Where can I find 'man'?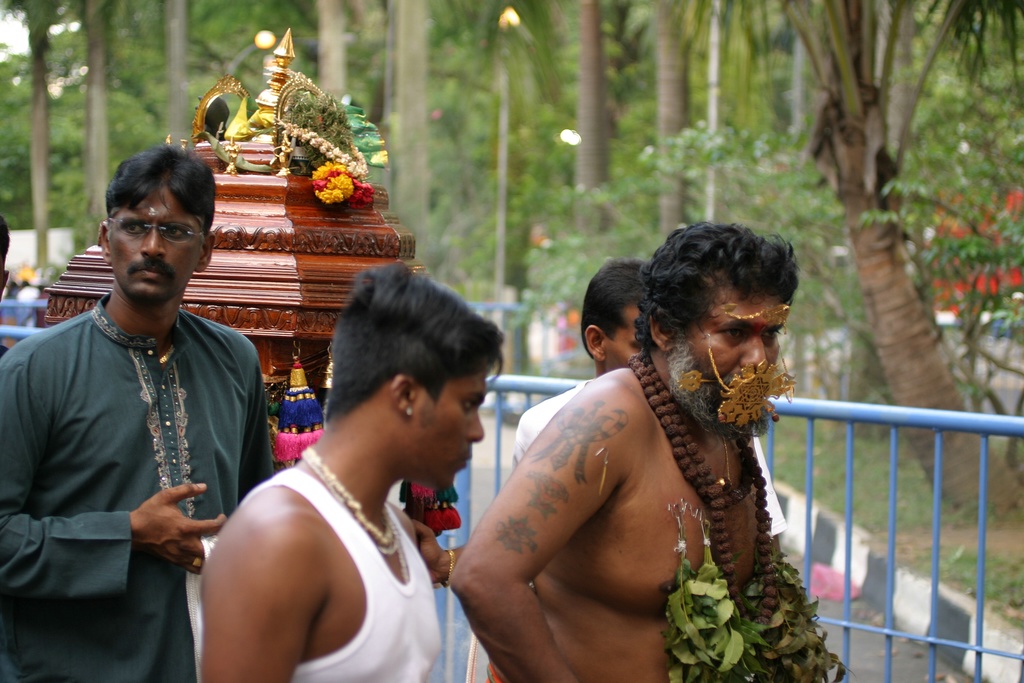
You can find it at 0, 145, 276, 682.
